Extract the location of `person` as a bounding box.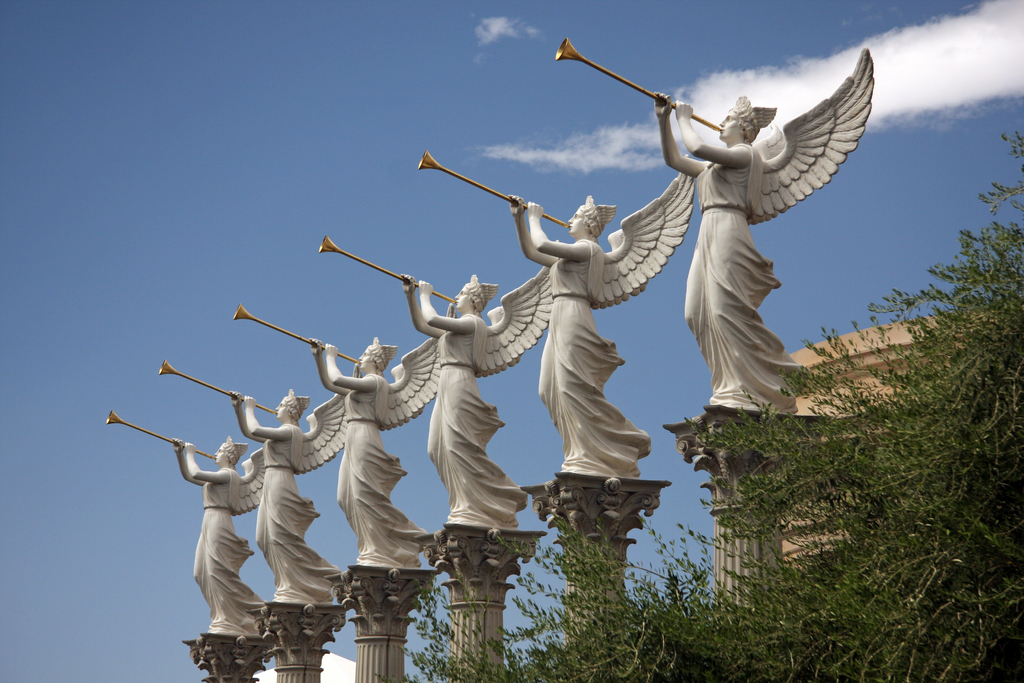
detection(395, 275, 529, 532).
